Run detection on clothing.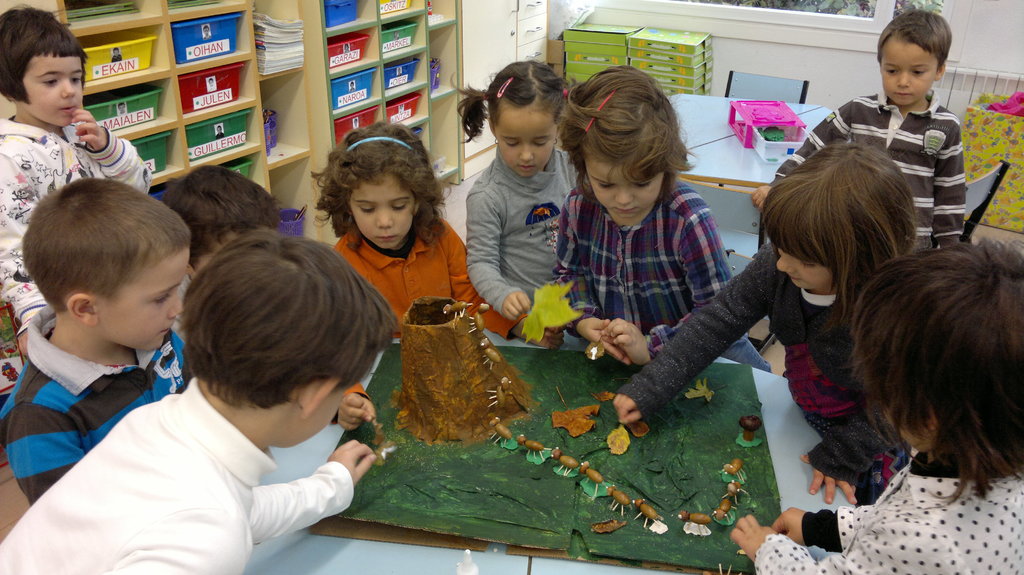
Result: (338, 218, 516, 344).
